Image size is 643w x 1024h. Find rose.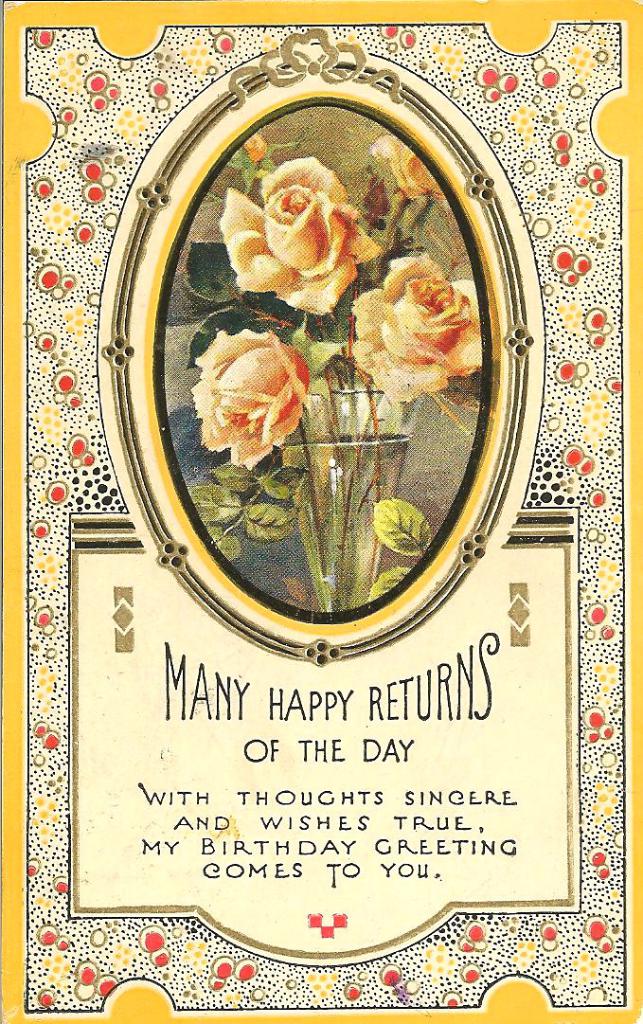
BBox(217, 147, 384, 319).
